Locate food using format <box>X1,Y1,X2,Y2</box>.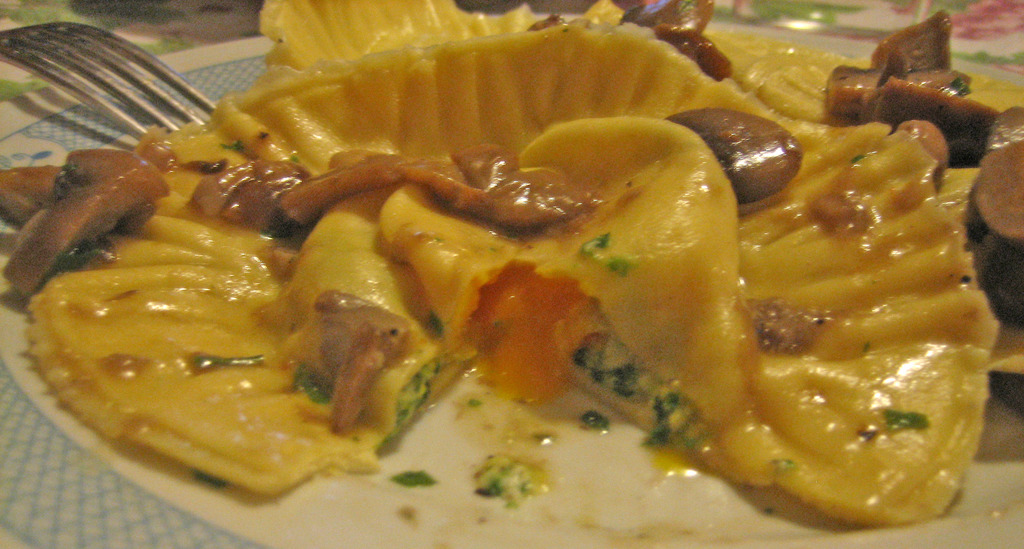
<box>953,121,1023,340</box>.
